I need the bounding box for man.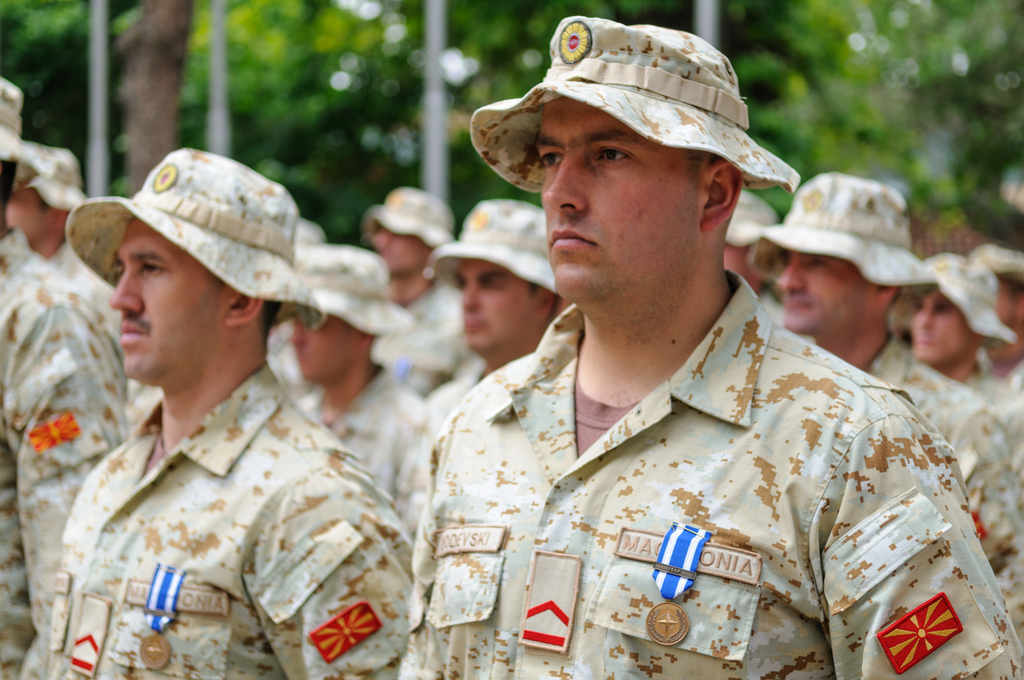
Here it is: [400,9,1023,679].
